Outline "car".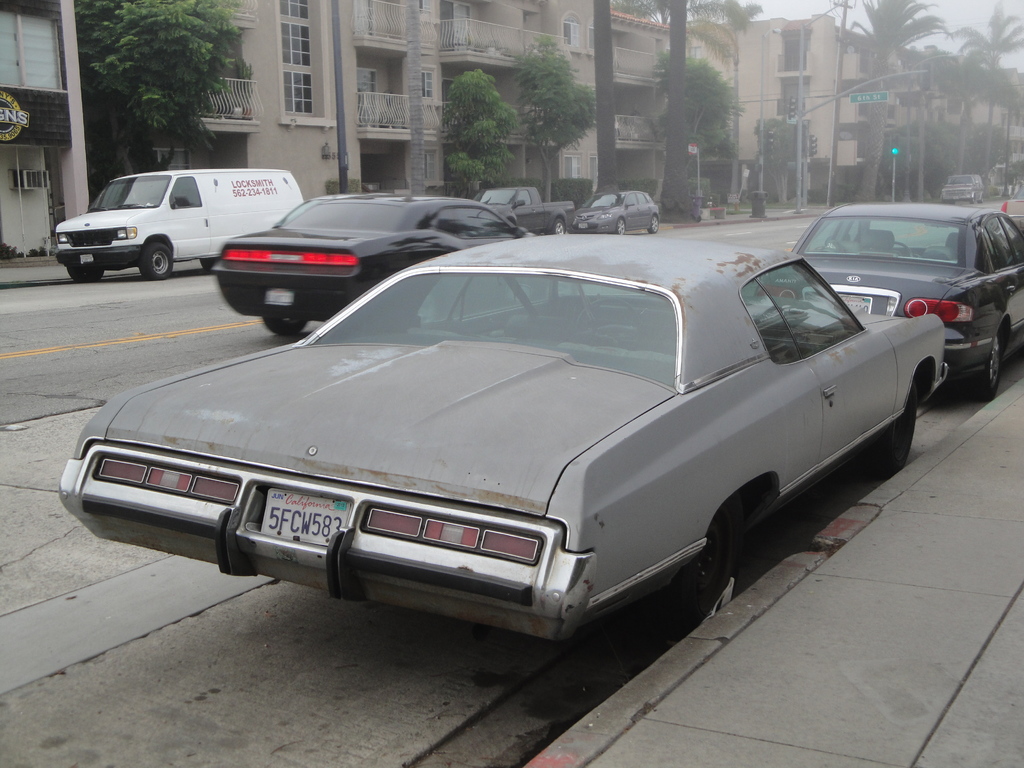
Outline: bbox(209, 192, 541, 336).
